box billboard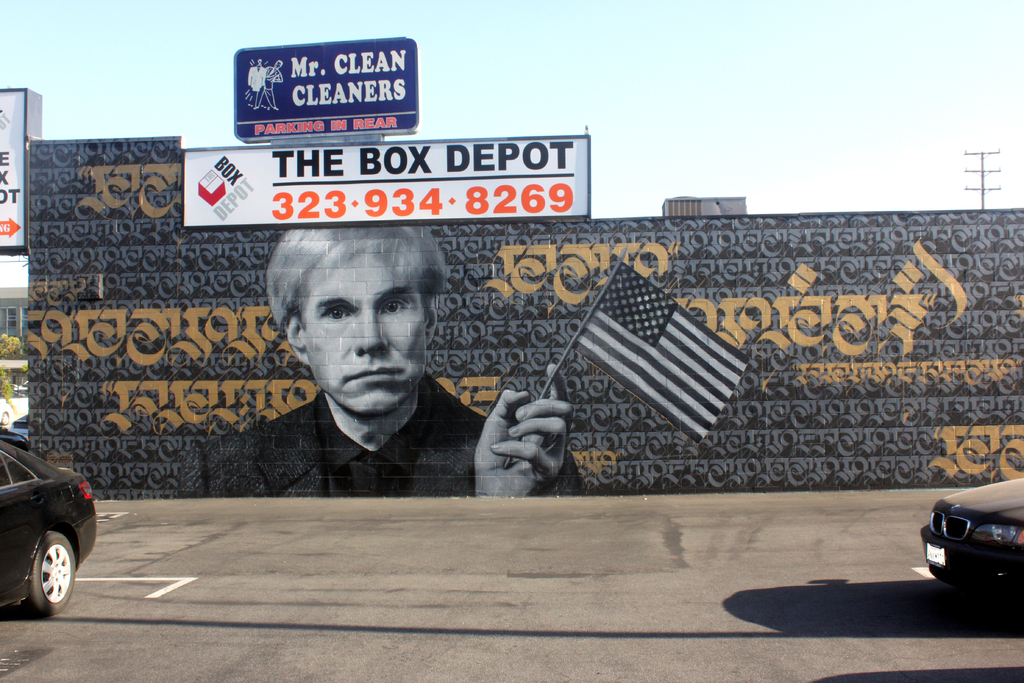
0/90/28/251
